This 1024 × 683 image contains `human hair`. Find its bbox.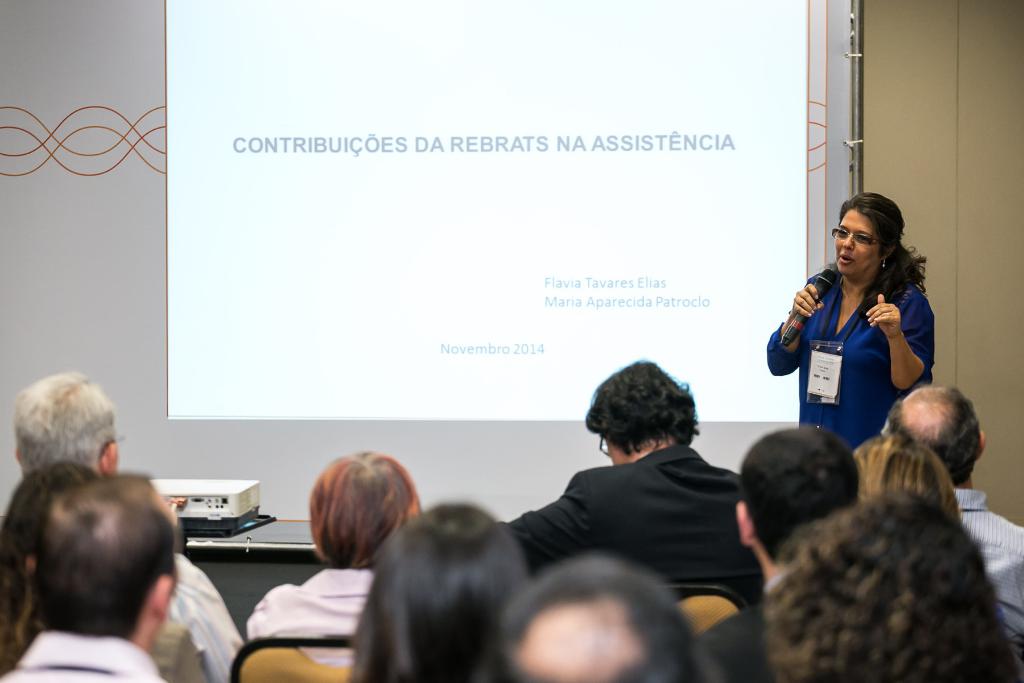
bbox=[850, 429, 960, 525].
